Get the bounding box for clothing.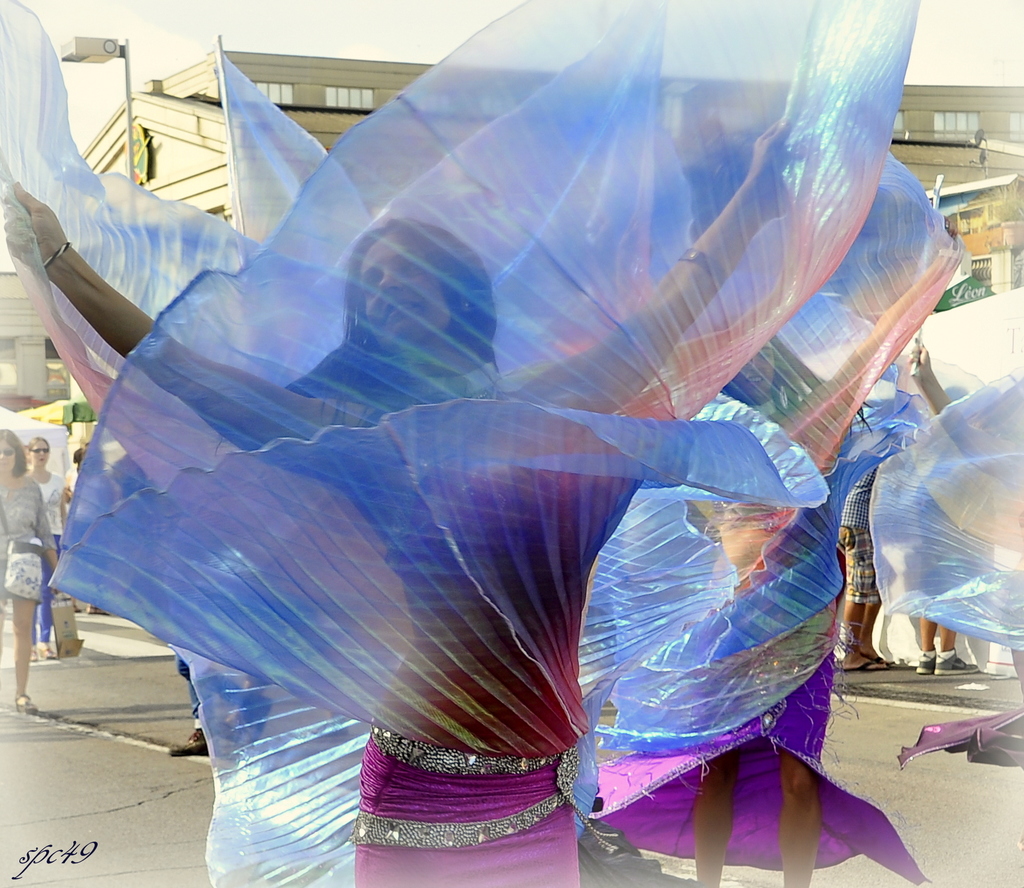
<region>31, 471, 68, 644</region>.
